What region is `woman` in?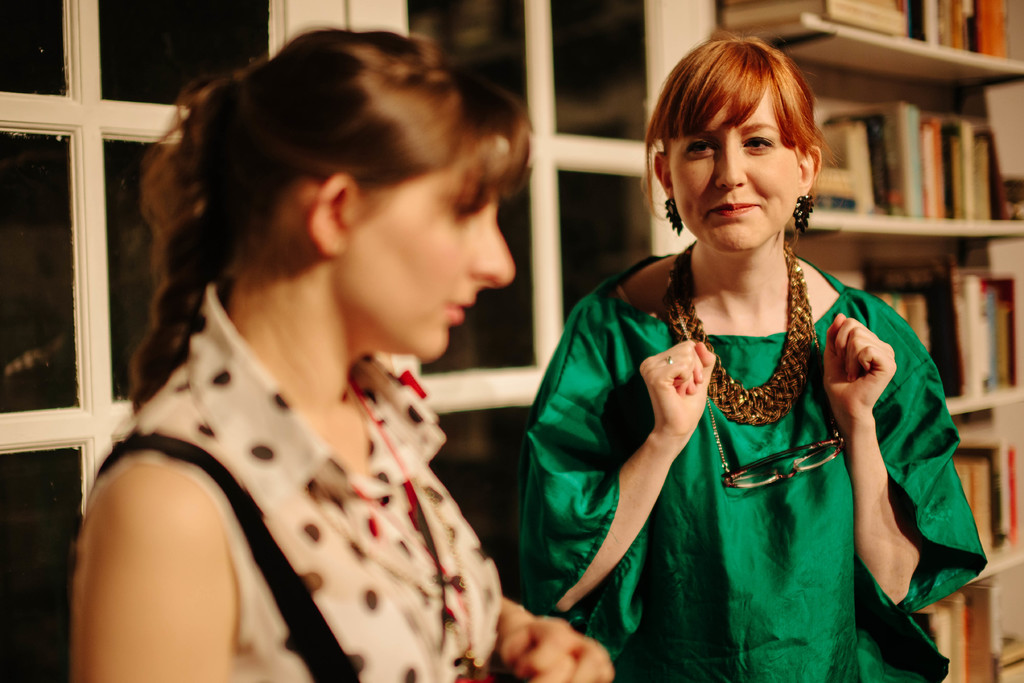
(x1=506, y1=35, x2=986, y2=682).
